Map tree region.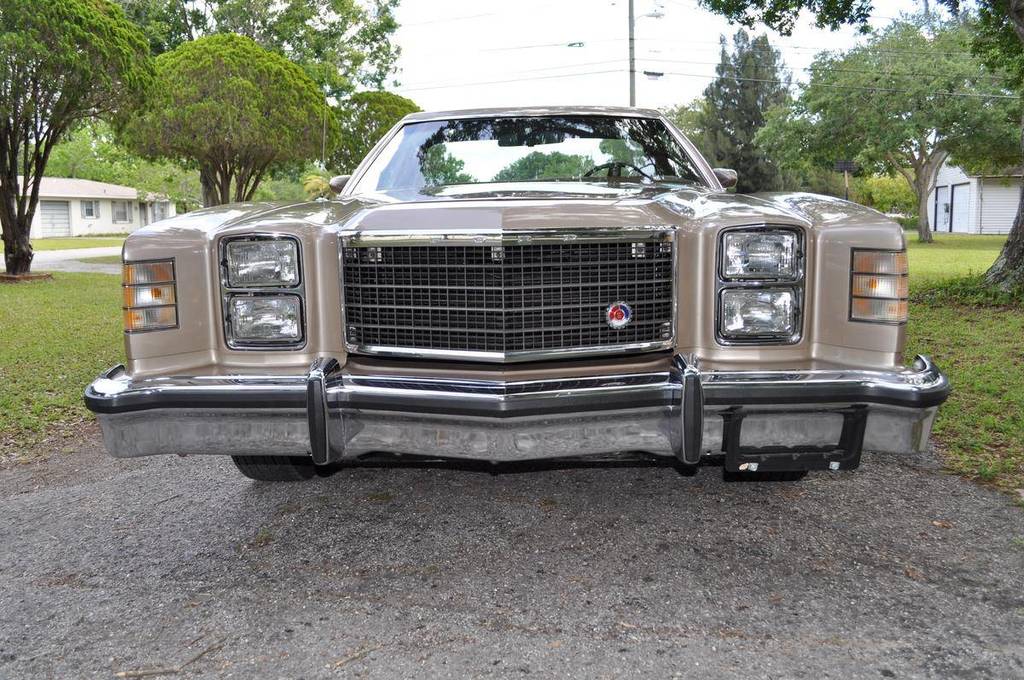
Mapped to bbox(420, 143, 484, 185).
